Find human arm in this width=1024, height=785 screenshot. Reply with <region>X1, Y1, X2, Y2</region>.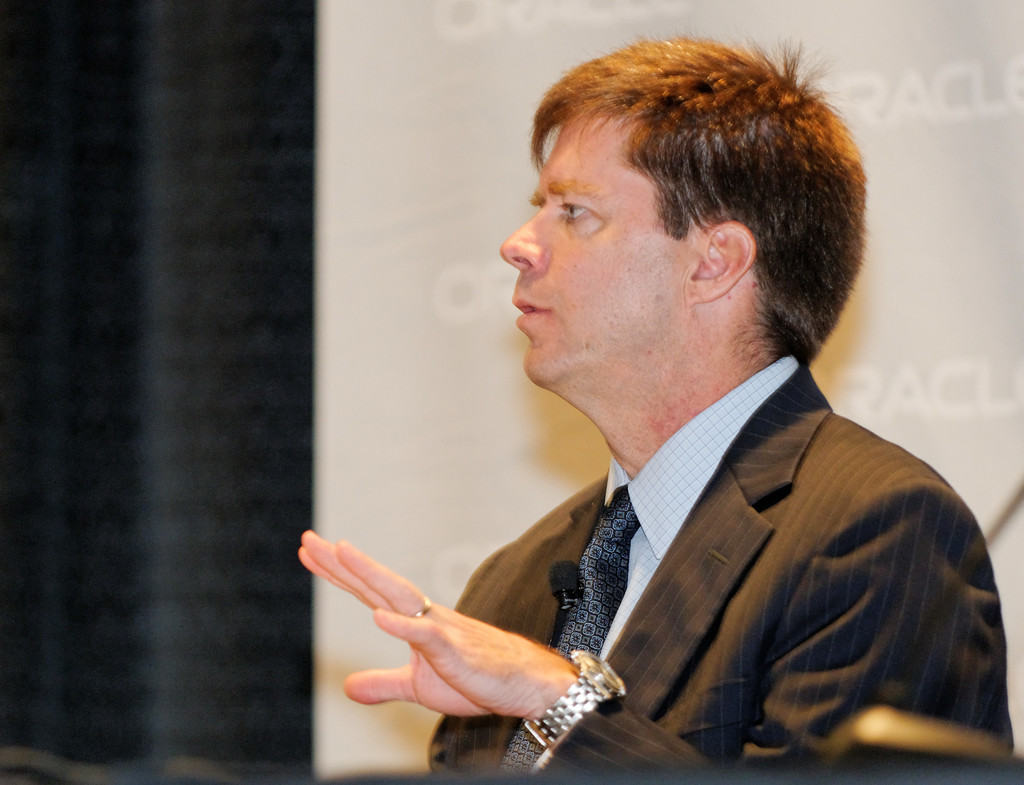
<region>296, 472, 1017, 783</region>.
